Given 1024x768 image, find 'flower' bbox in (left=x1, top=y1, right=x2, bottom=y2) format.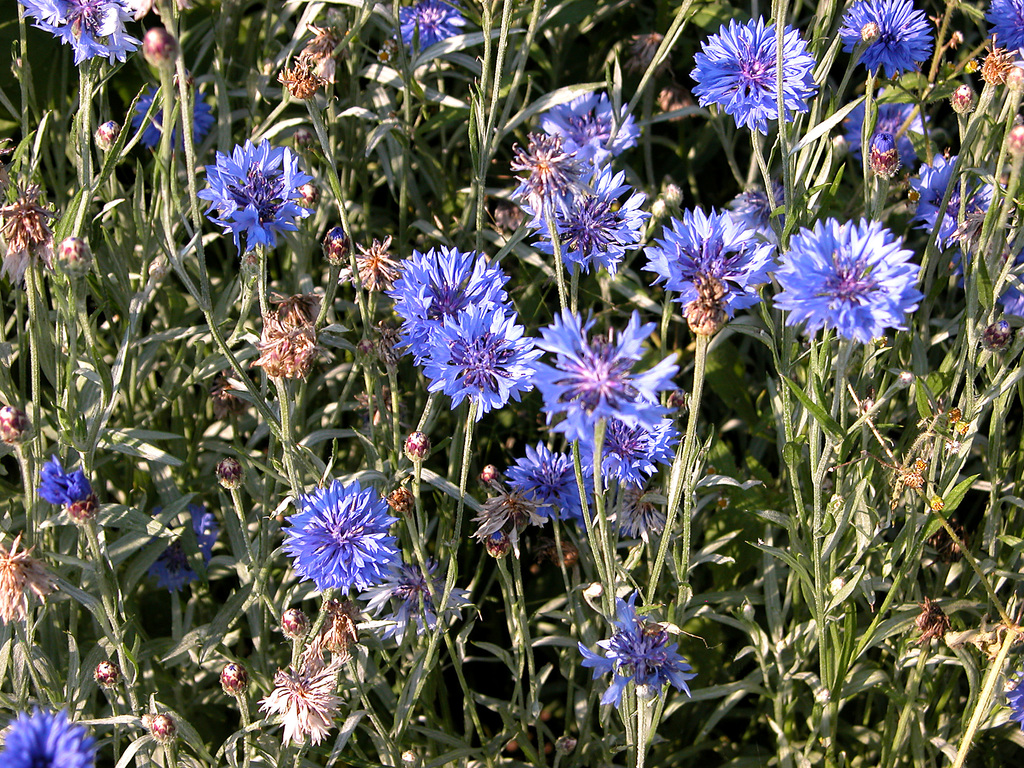
(left=988, top=0, right=1023, bottom=52).
